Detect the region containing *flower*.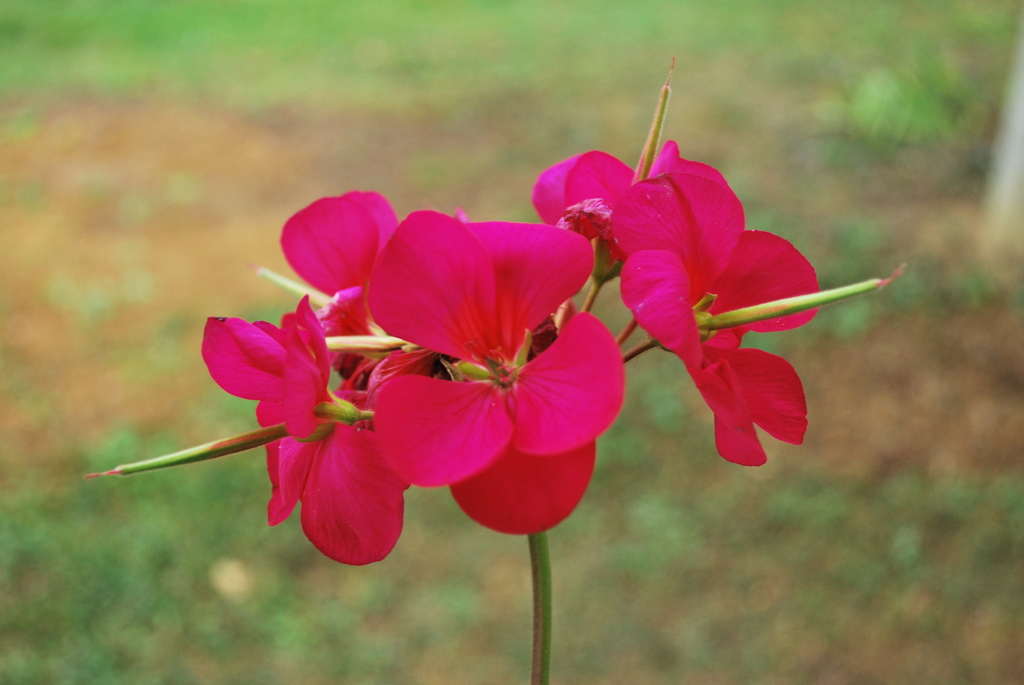
278/184/467/392.
